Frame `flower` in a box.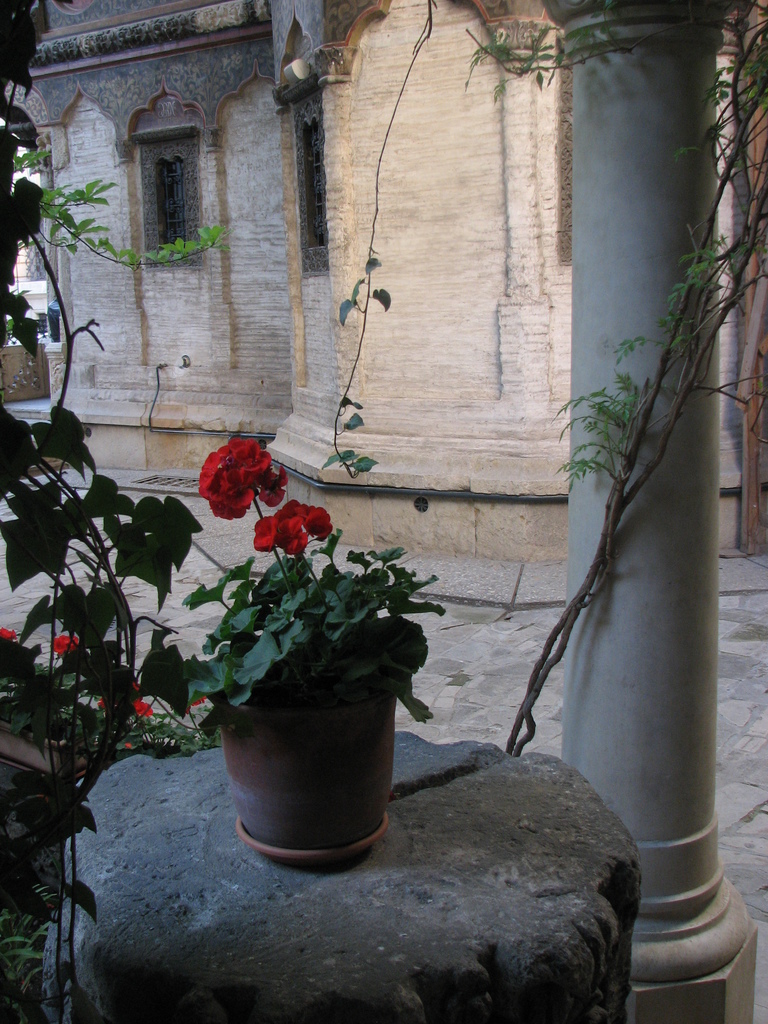
l=251, t=498, r=339, b=568.
